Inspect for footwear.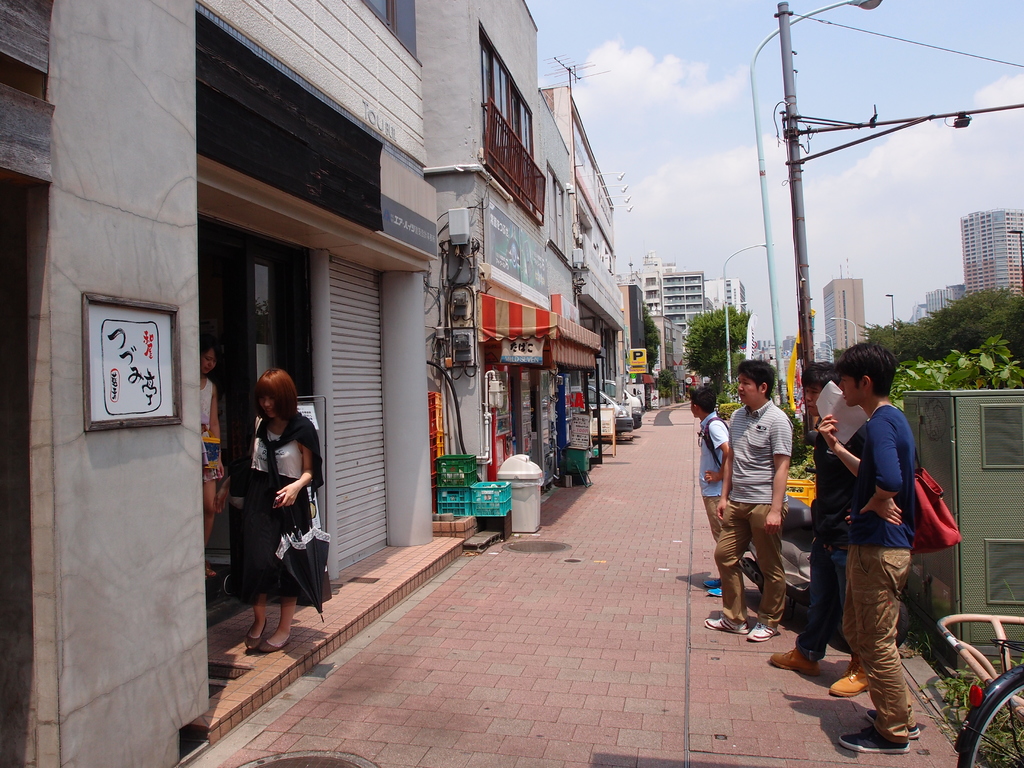
Inspection: 768:644:825:675.
